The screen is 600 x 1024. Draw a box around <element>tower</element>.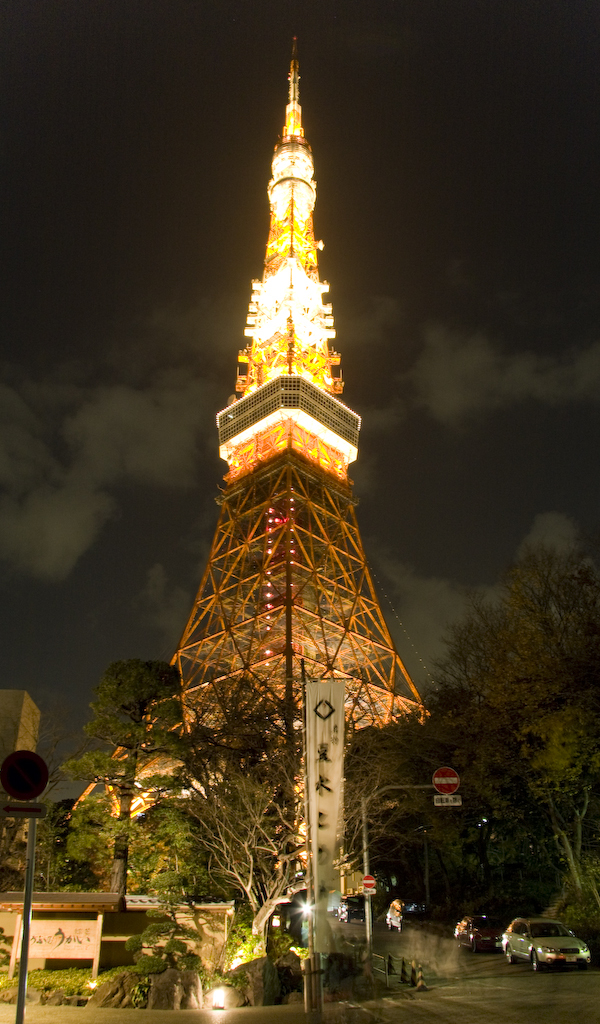
BBox(65, 59, 419, 894).
